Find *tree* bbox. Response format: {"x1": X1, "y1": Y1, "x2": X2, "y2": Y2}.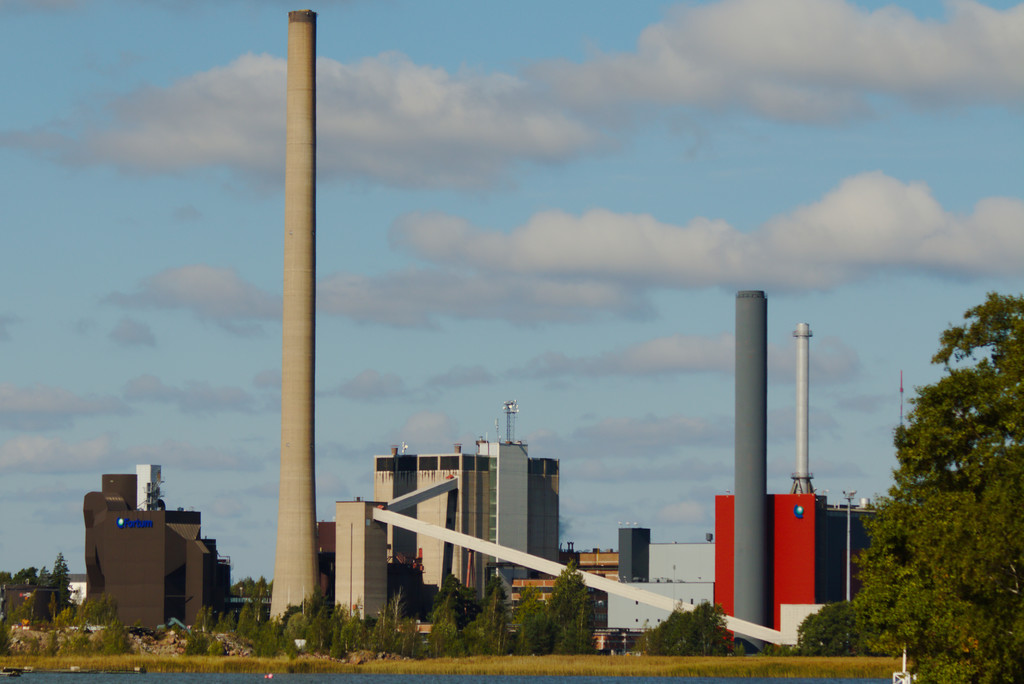
{"x1": 633, "y1": 593, "x2": 742, "y2": 656}.
